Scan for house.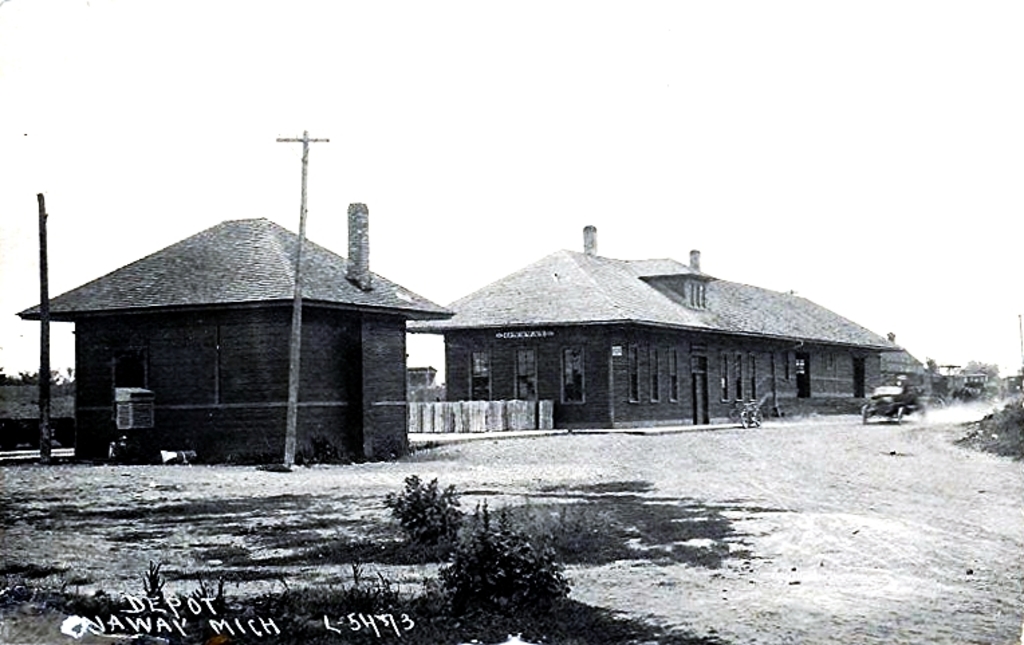
Scan result: locate(12, 204, 454, 471).
